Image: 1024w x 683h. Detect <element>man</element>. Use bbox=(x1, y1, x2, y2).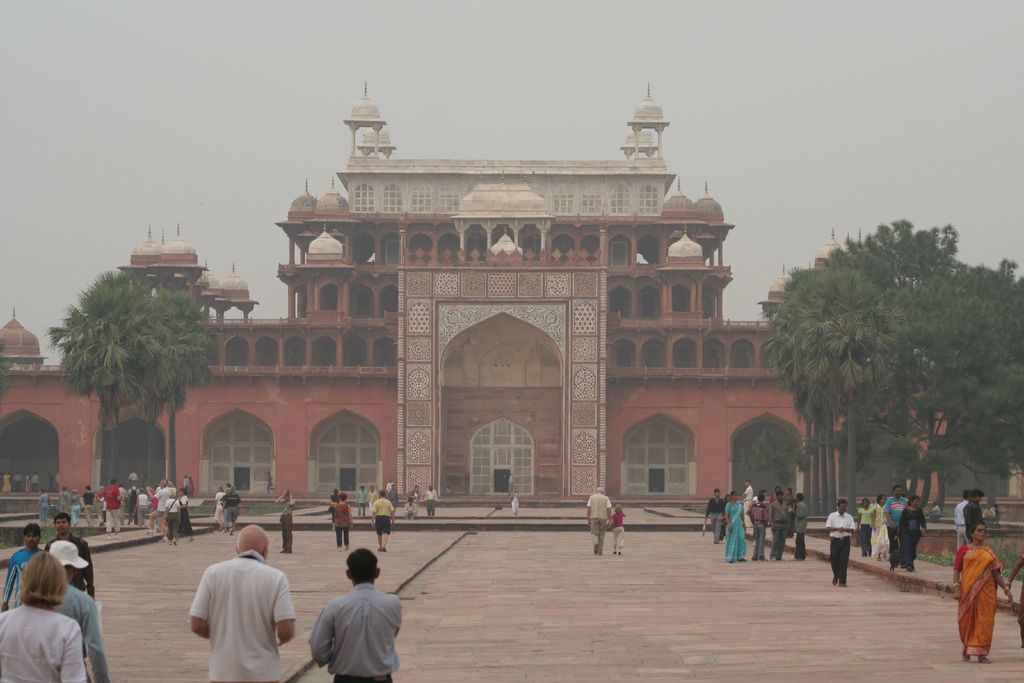
bbox=(102, 474, 124, 539).
